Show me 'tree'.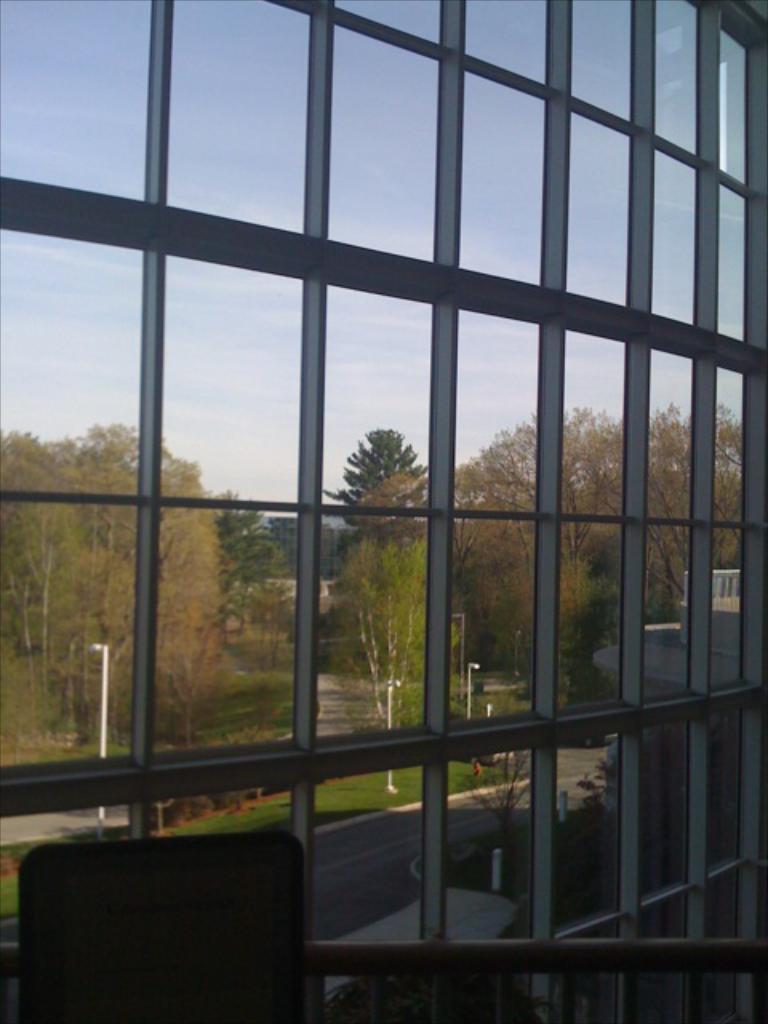
'tree' is here: <bbox>565, 744, 621, 912</bbox>.
